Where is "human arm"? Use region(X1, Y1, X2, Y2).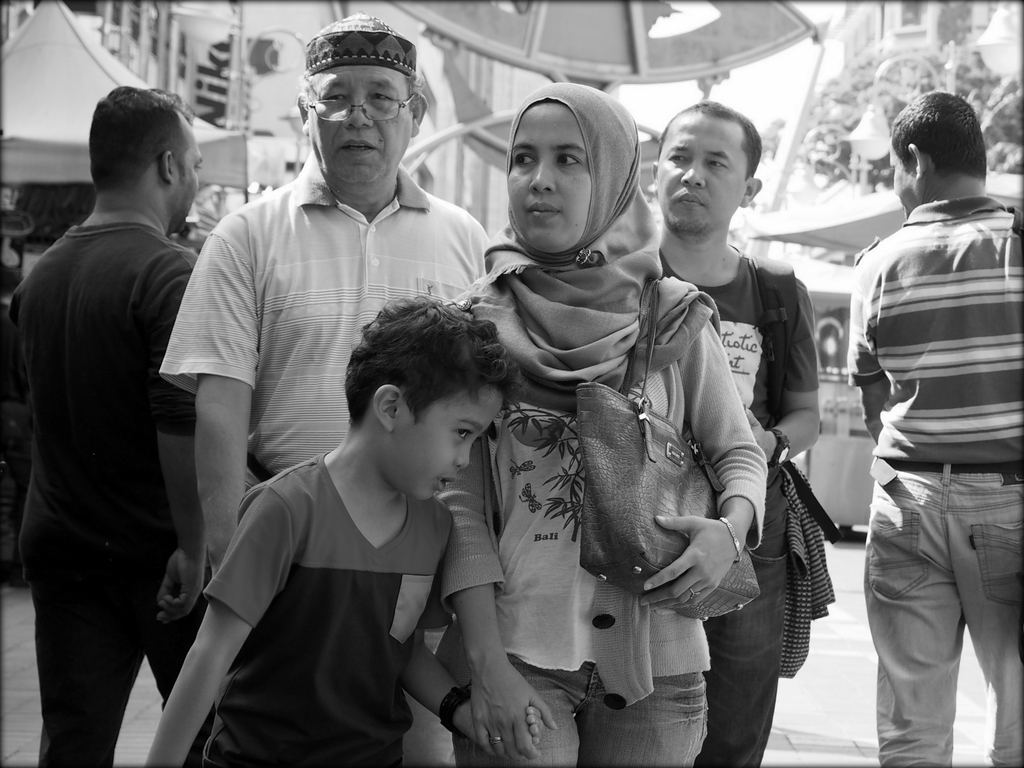
region(729, 276, 831, 471).
